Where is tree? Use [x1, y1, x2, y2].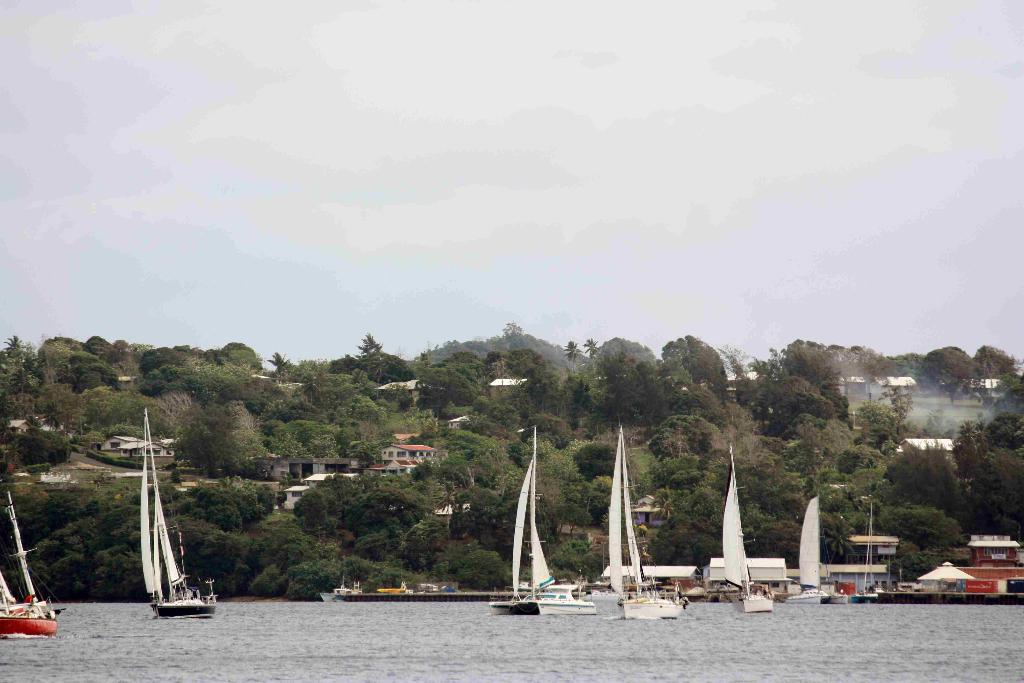
[895, 345, 929, 393].
